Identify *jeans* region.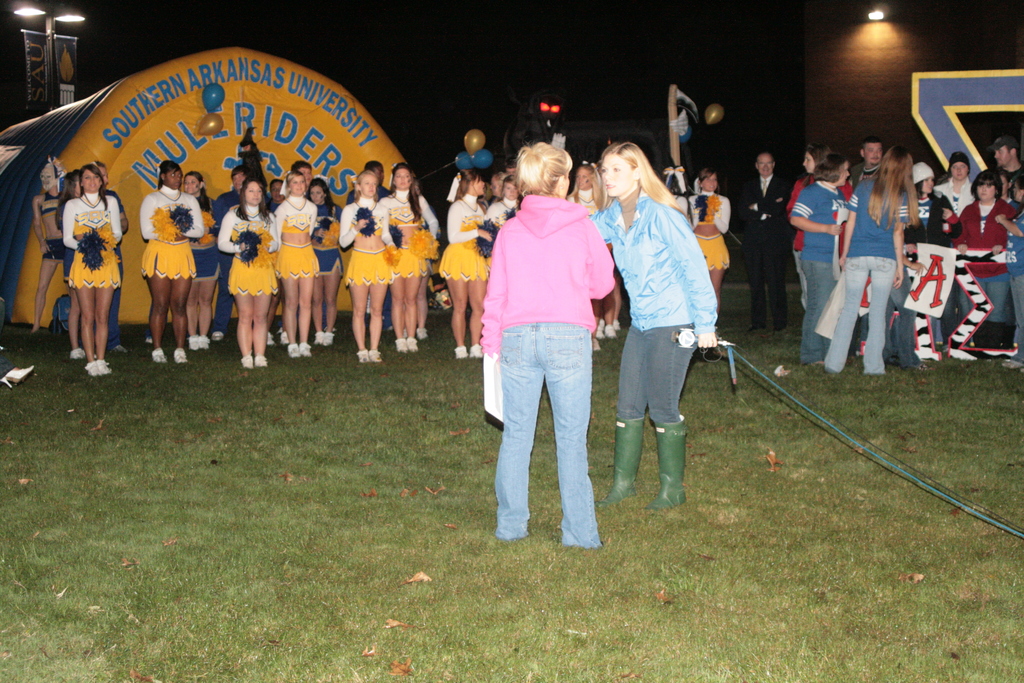
Region: {"x1": 492, "y1": 322, "x2": 602, "y2": 551}.
